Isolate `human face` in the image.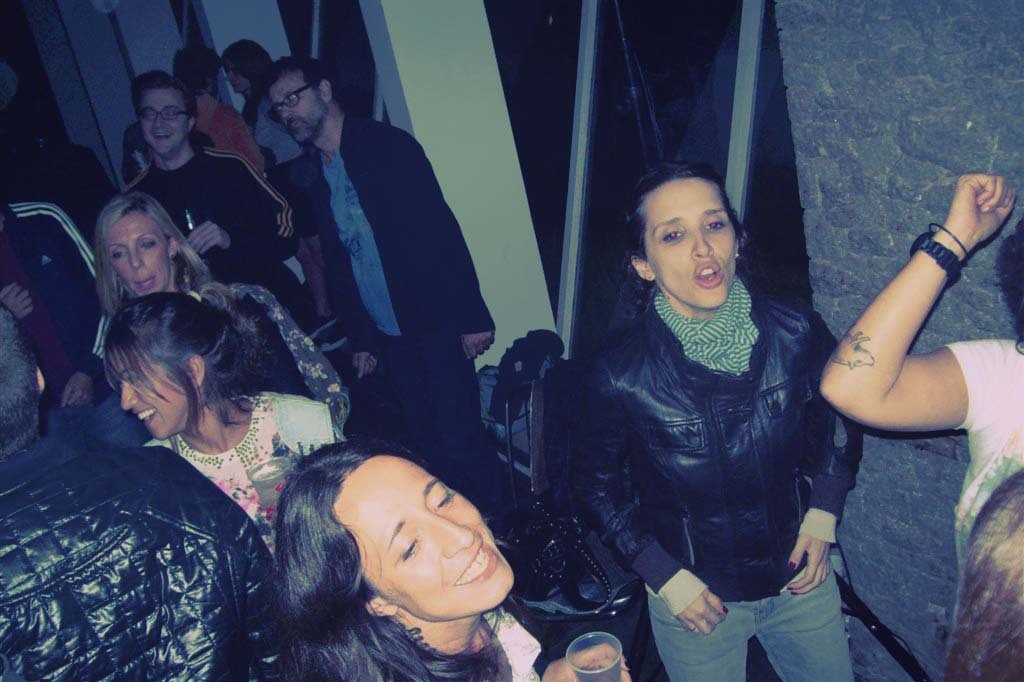
Isolated region: x1=330, y1=450, x2=524, y2=622.
